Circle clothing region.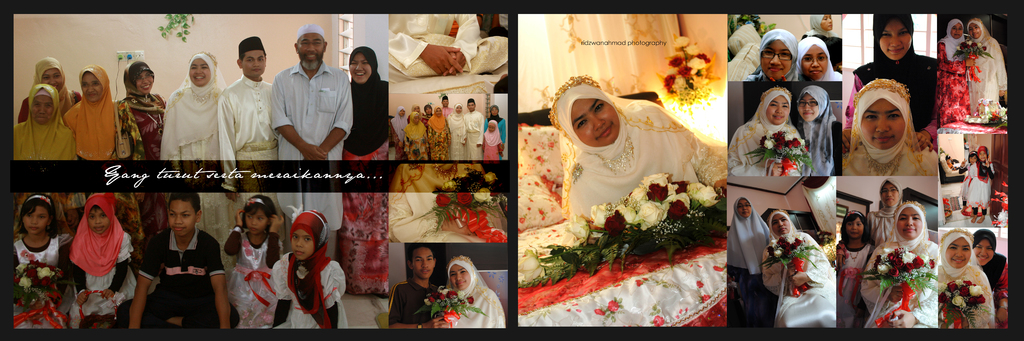
Region: <box>227,232,284,321</box>.
